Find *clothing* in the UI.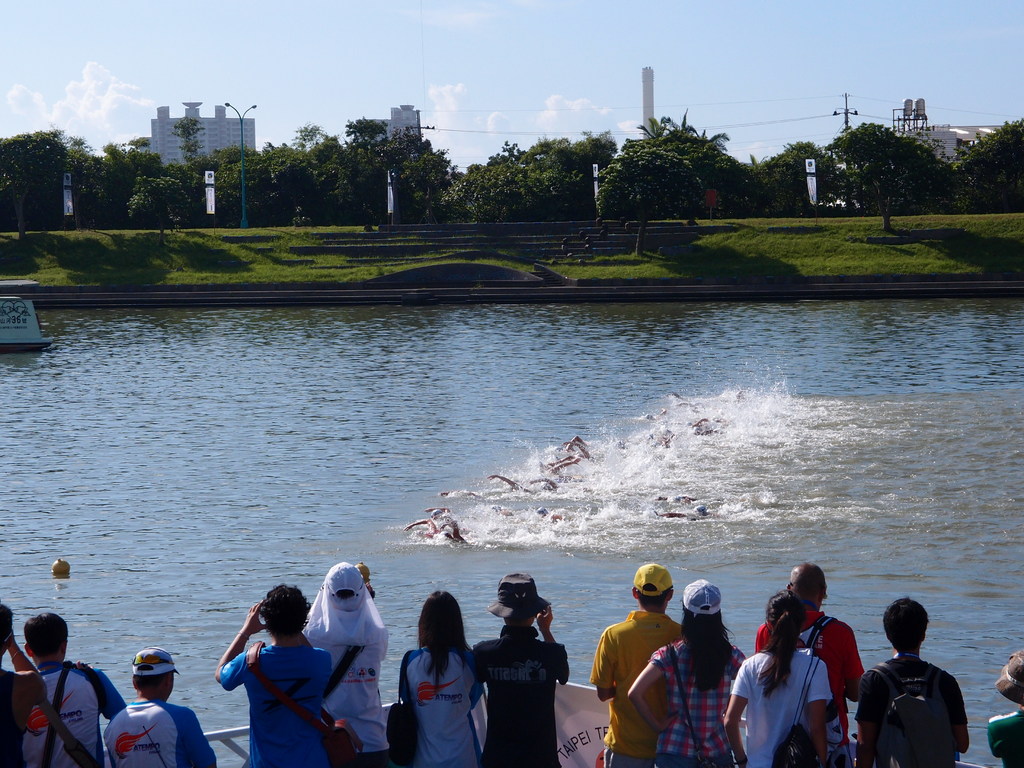
UI element at box=[476, 622, 579, 767].
